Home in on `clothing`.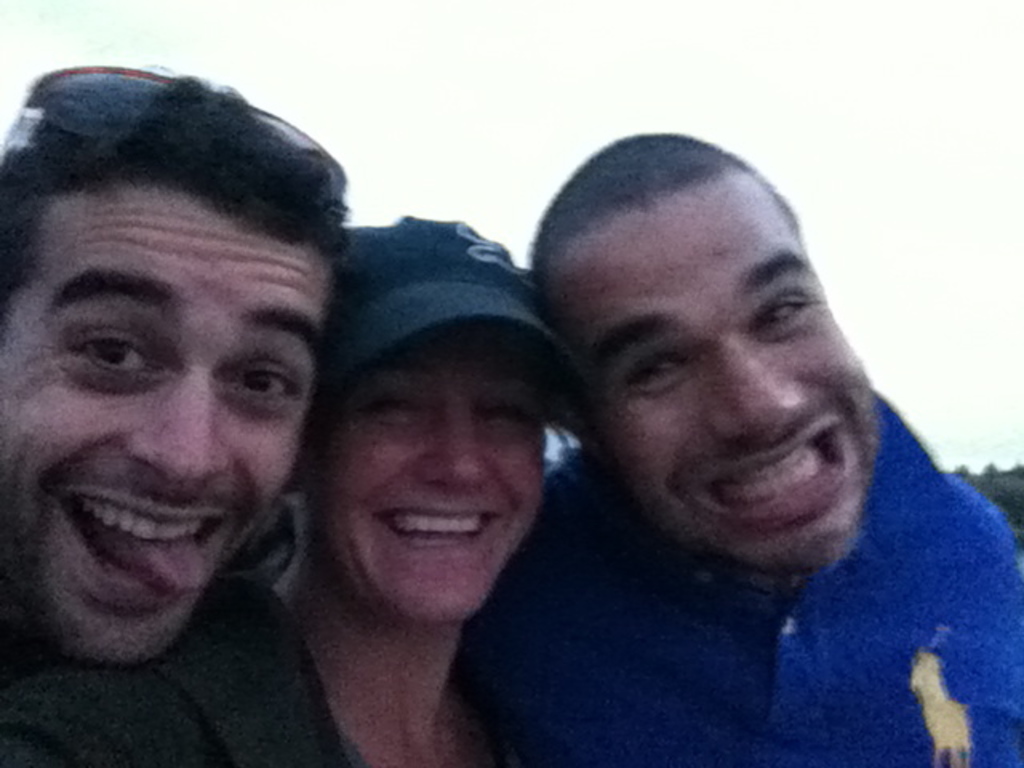
Homed in at 10,576,507,766.
